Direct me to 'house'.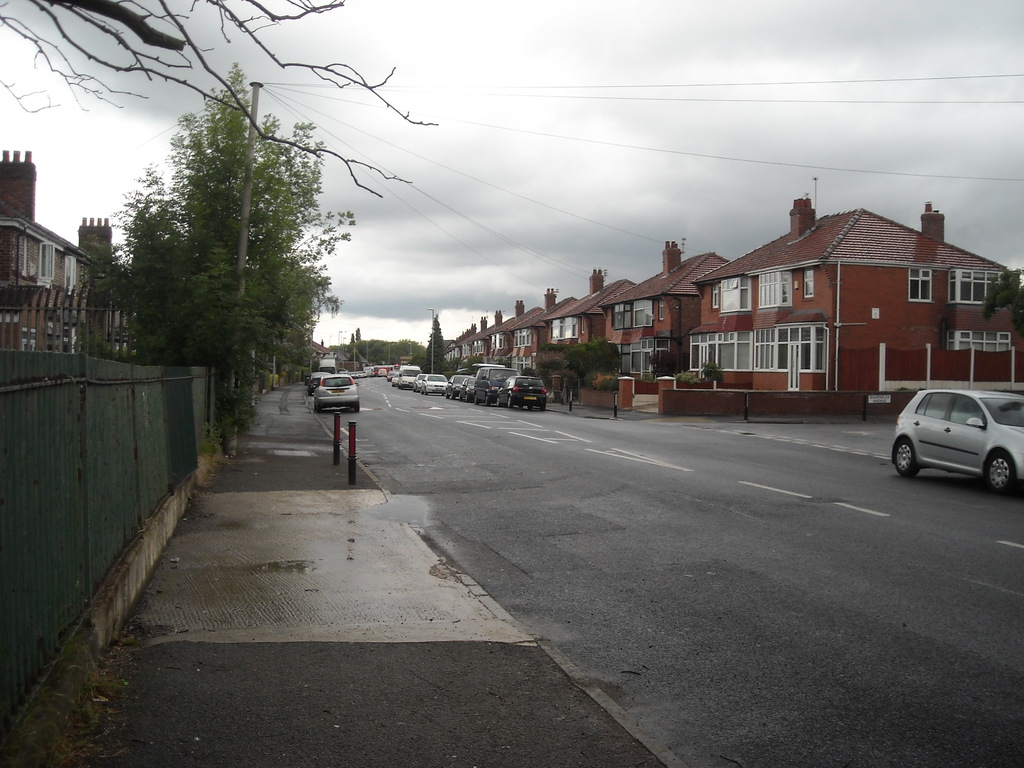
Direction: [602,236,727,398].
